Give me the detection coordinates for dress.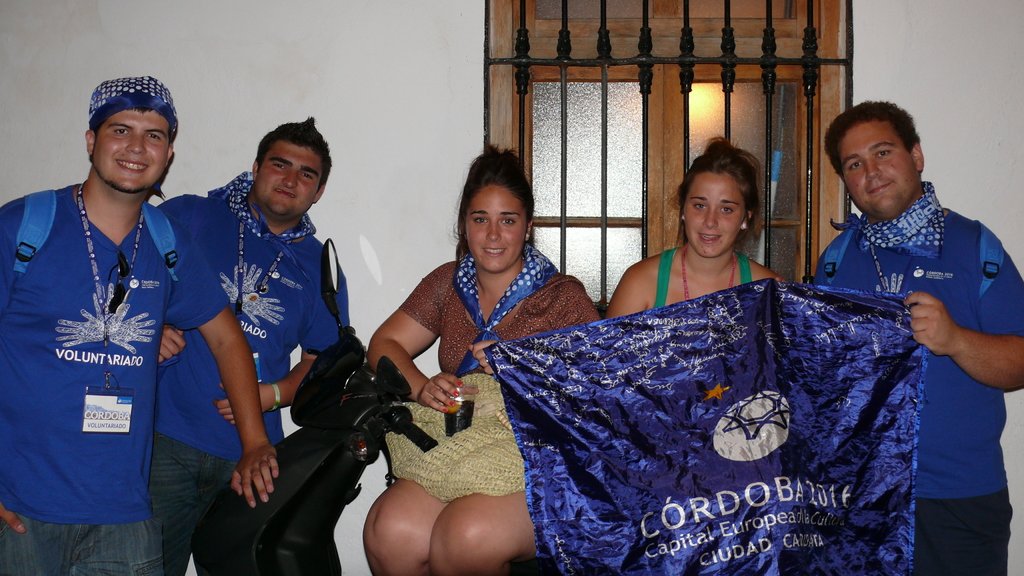
[390,262,605,502].
